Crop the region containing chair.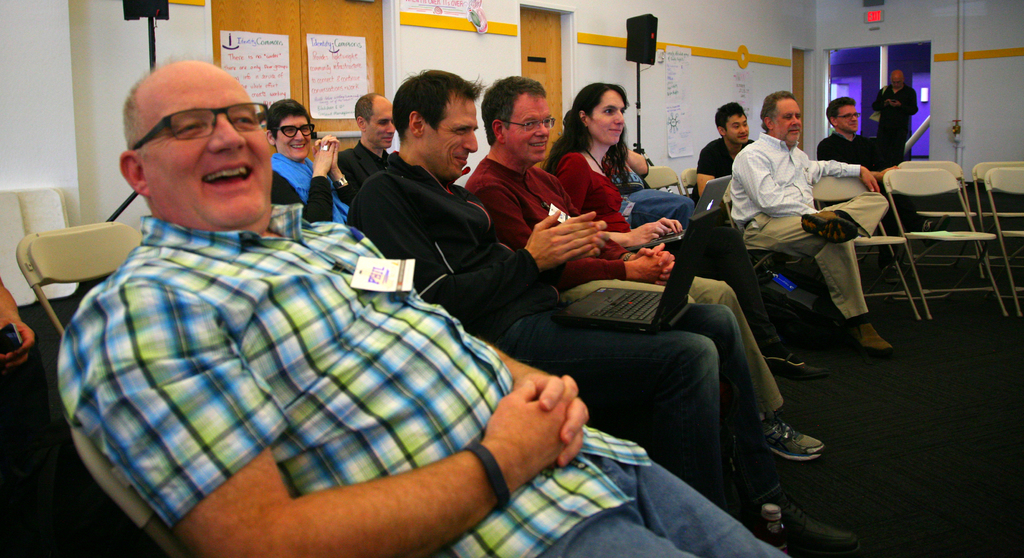
Crop region: 901,161,981,272.
